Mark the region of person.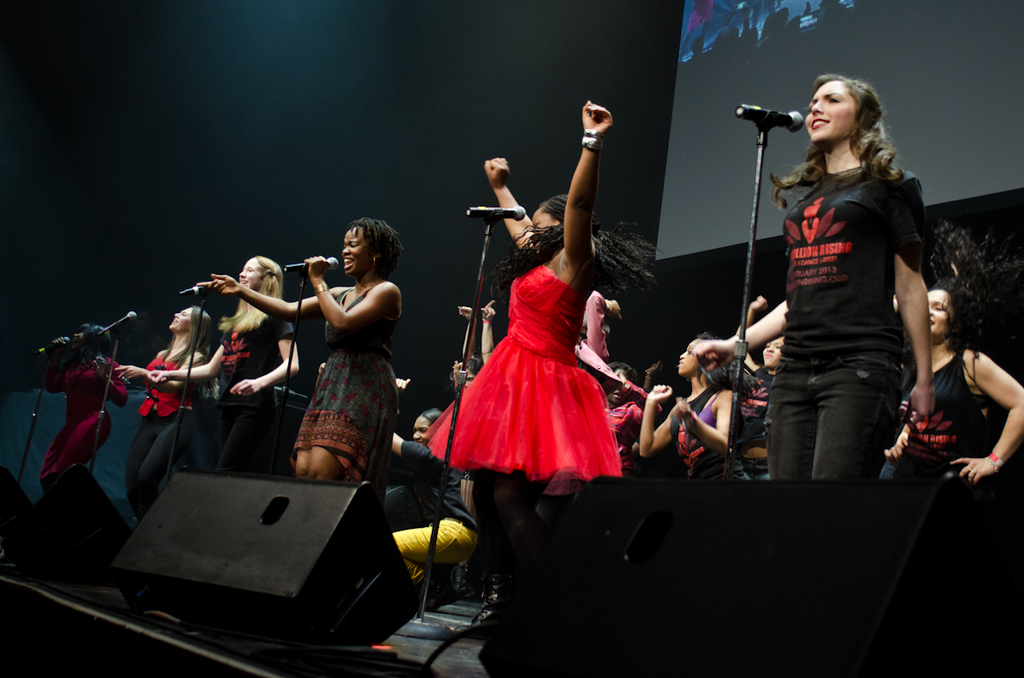
Region: box(581, 288, 672, 484).
